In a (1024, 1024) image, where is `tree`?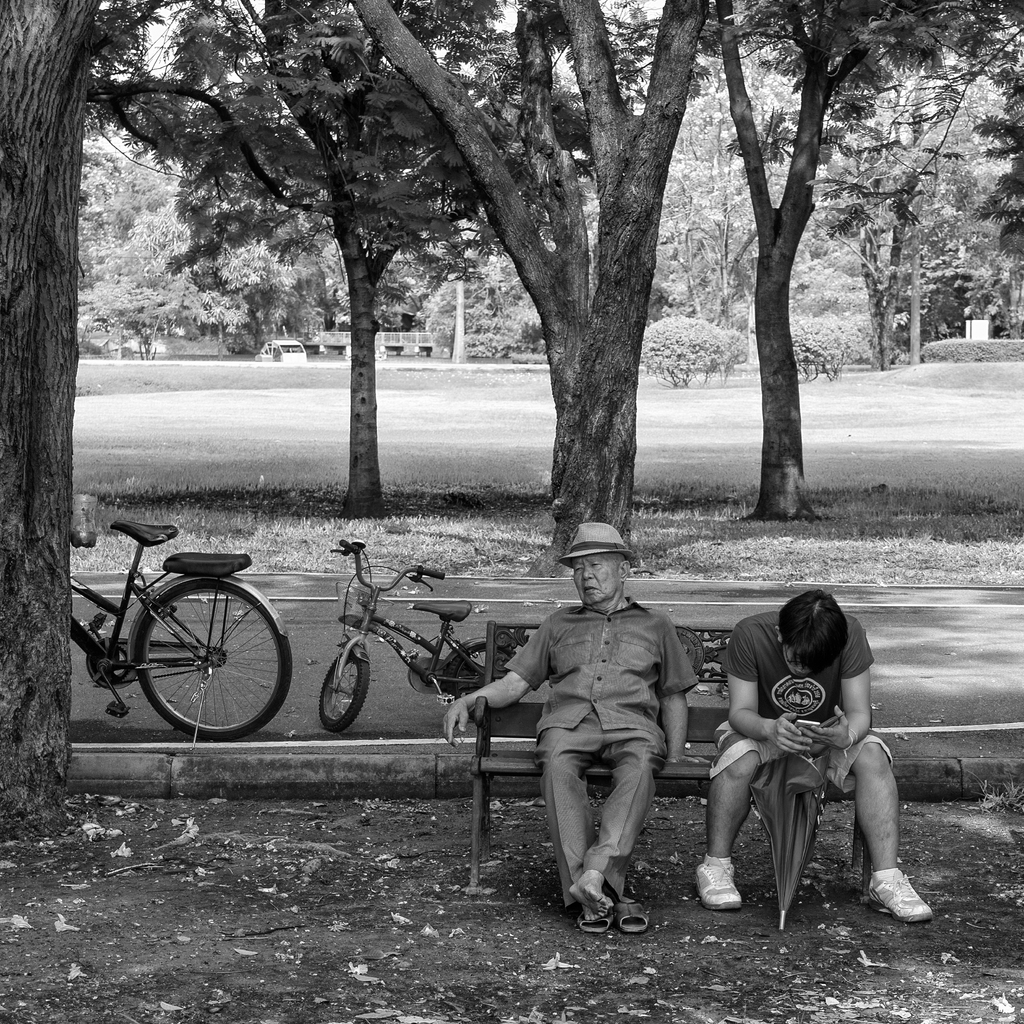
<box>633,311,730,404</box>.
